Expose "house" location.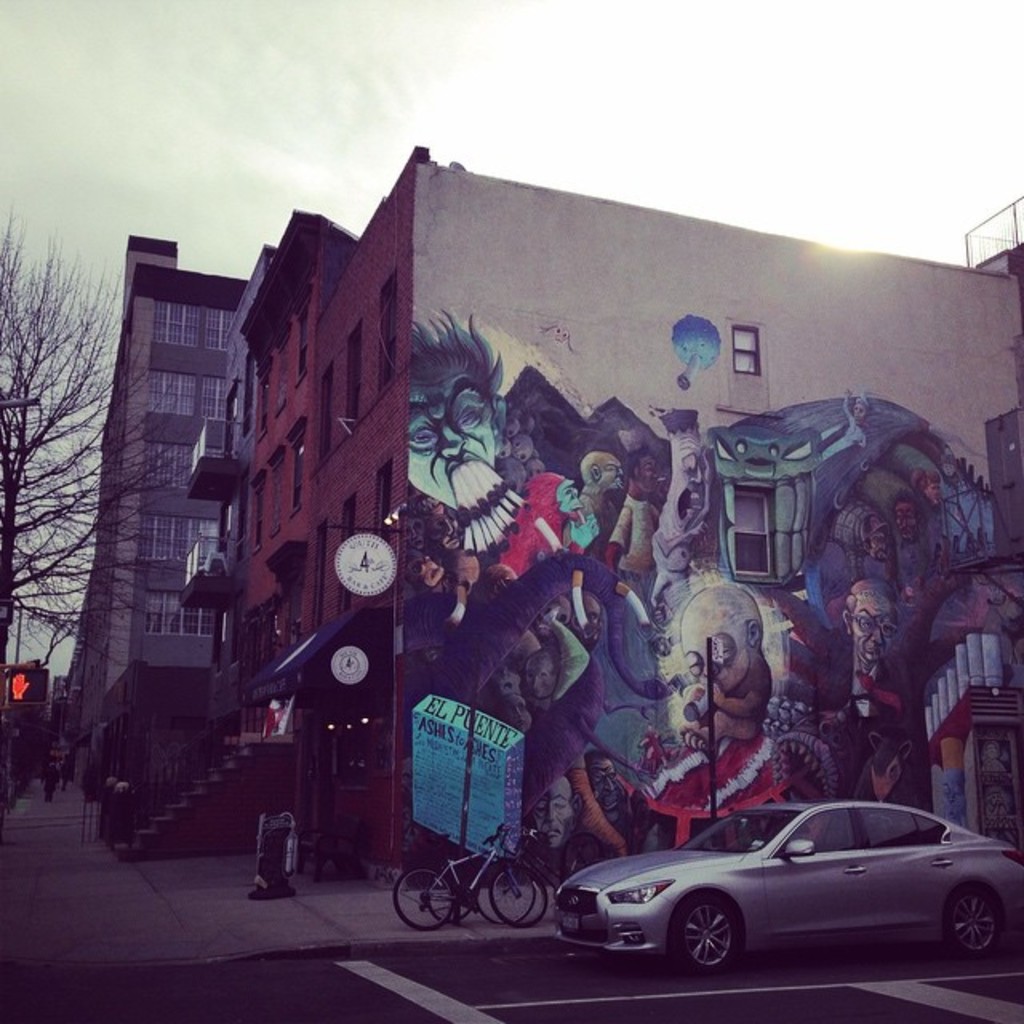
Exposed at <region>69, 230, 269, 784</region>.
